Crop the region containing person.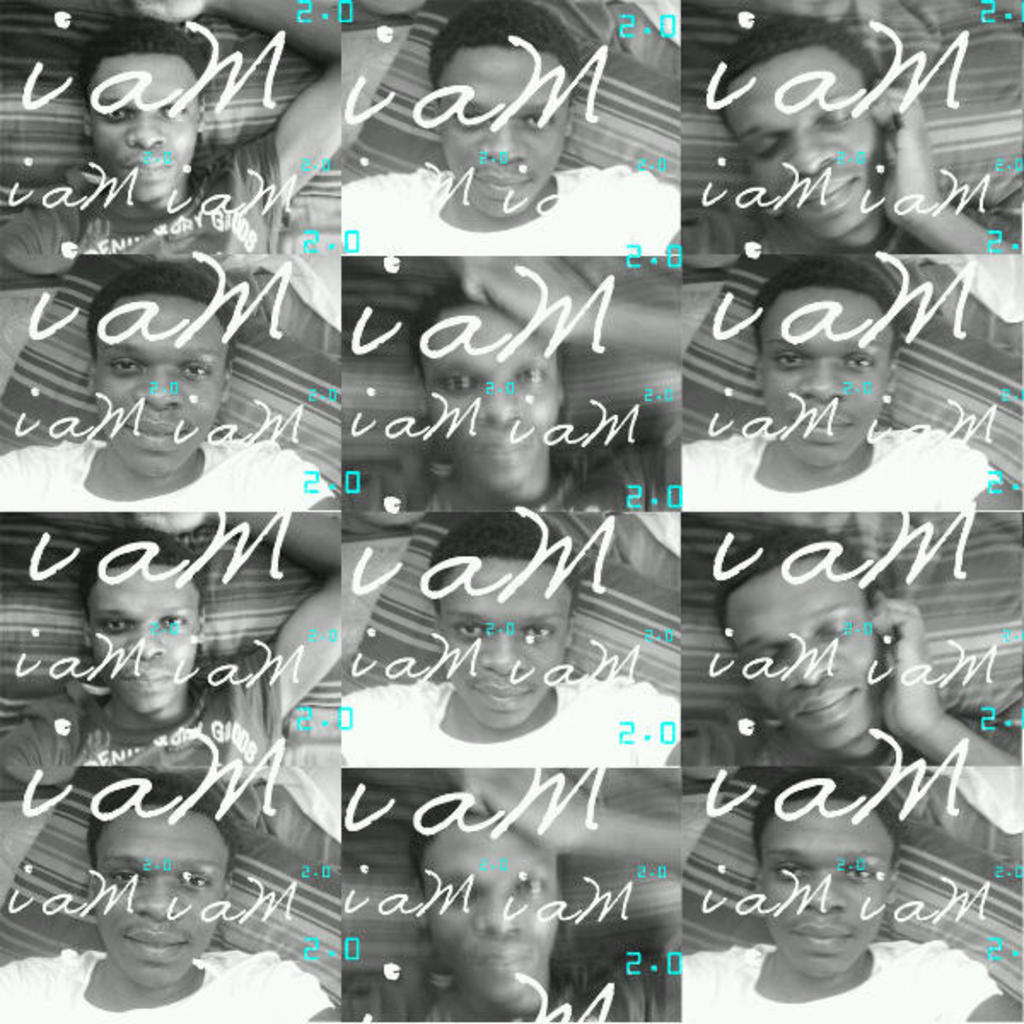
Crop region: BBox(0, 254, 348, 505).
